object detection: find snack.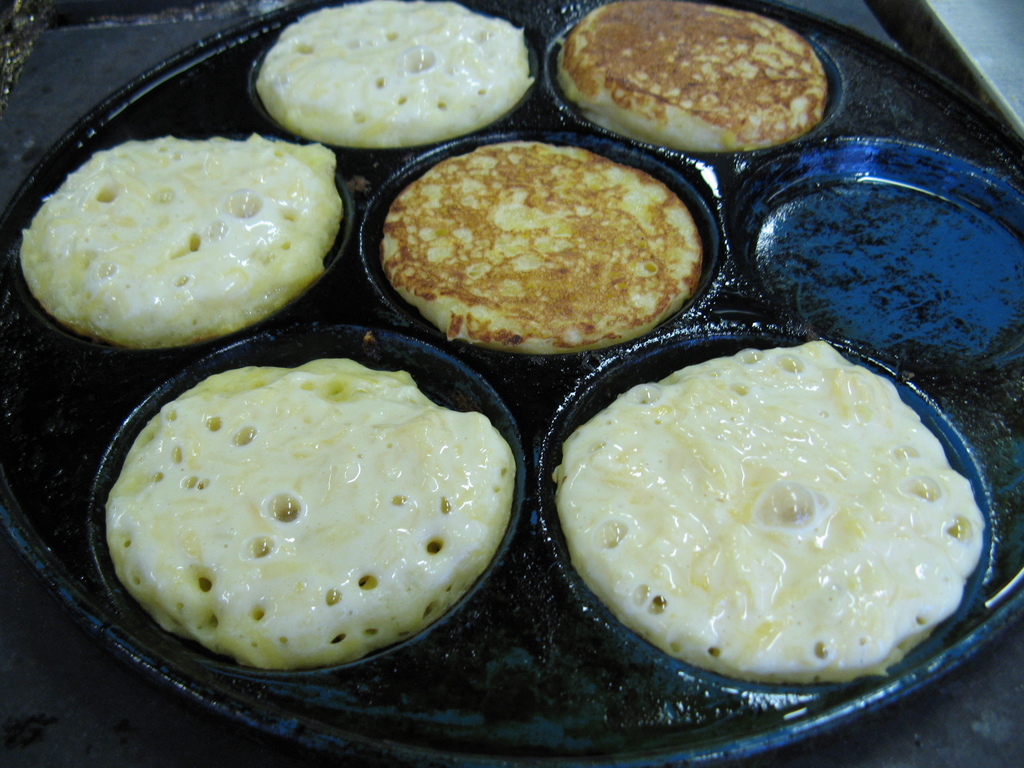
255, 0, 526, 142.
